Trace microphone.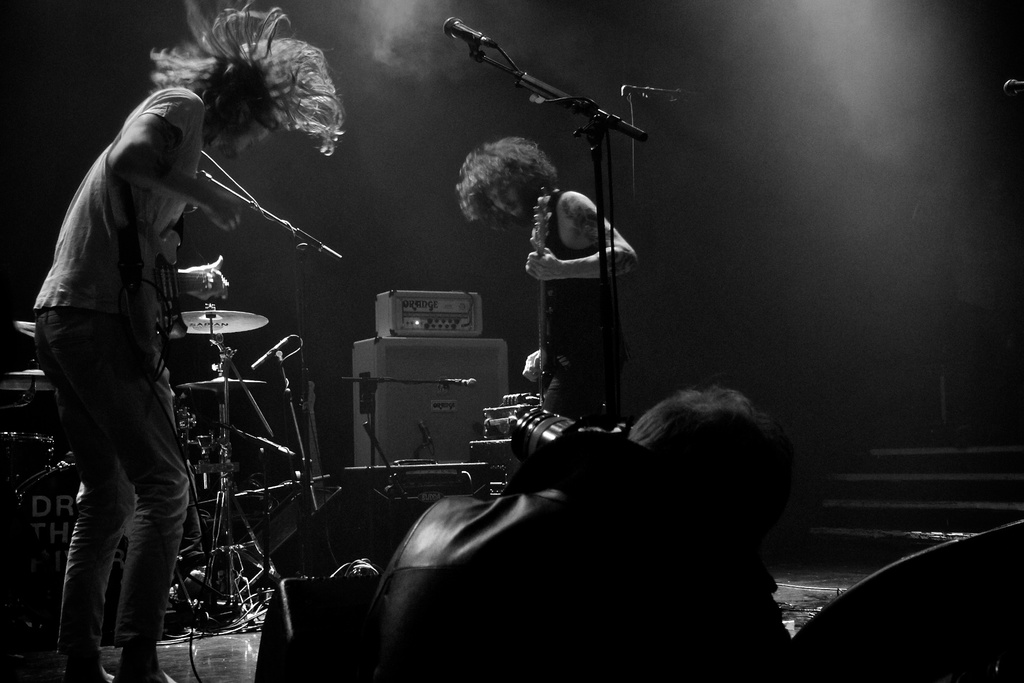
Traced to <region>442, 11, 483, 46</region>.
